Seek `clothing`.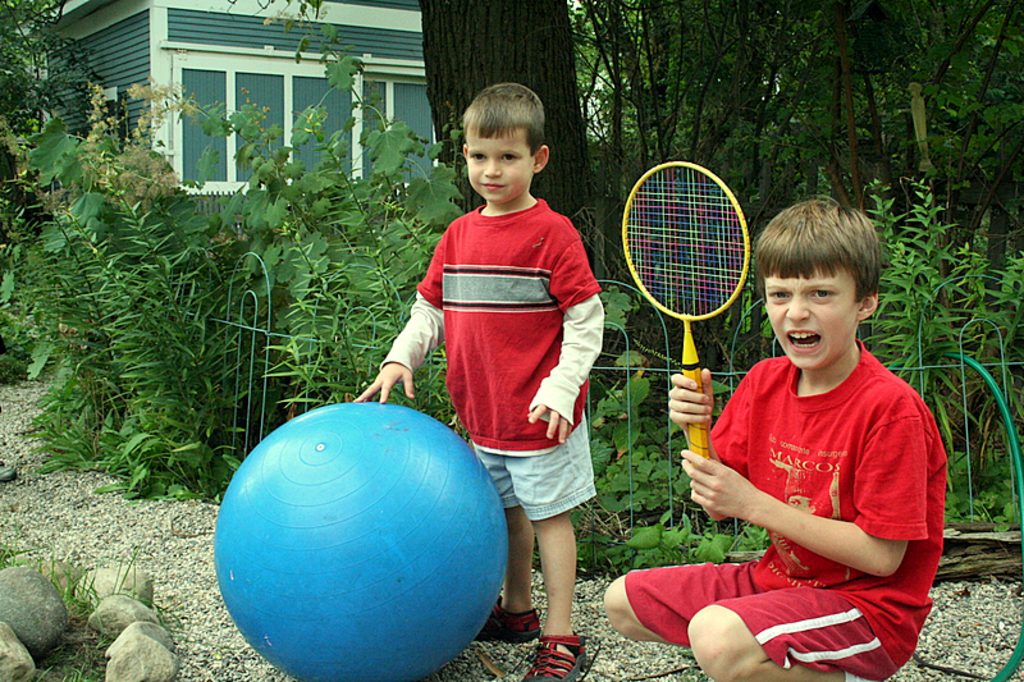
pyautogui.locateOnScreen(622, 335, 950, 681).
